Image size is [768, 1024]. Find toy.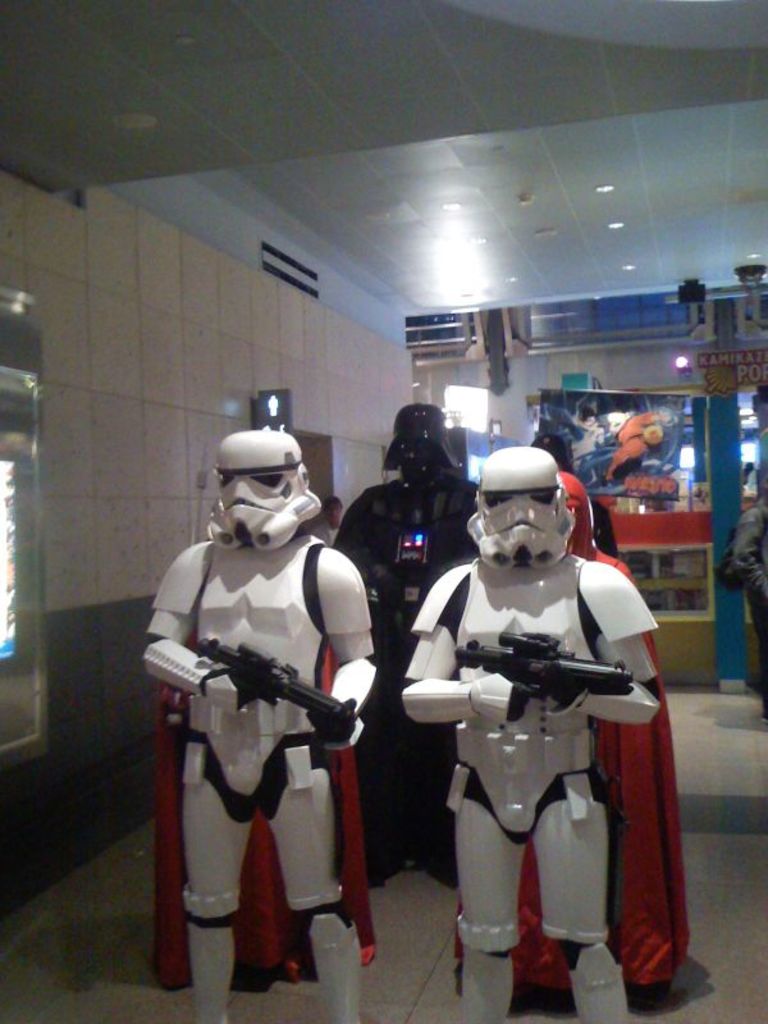
box(329, 407, 518, 897).
